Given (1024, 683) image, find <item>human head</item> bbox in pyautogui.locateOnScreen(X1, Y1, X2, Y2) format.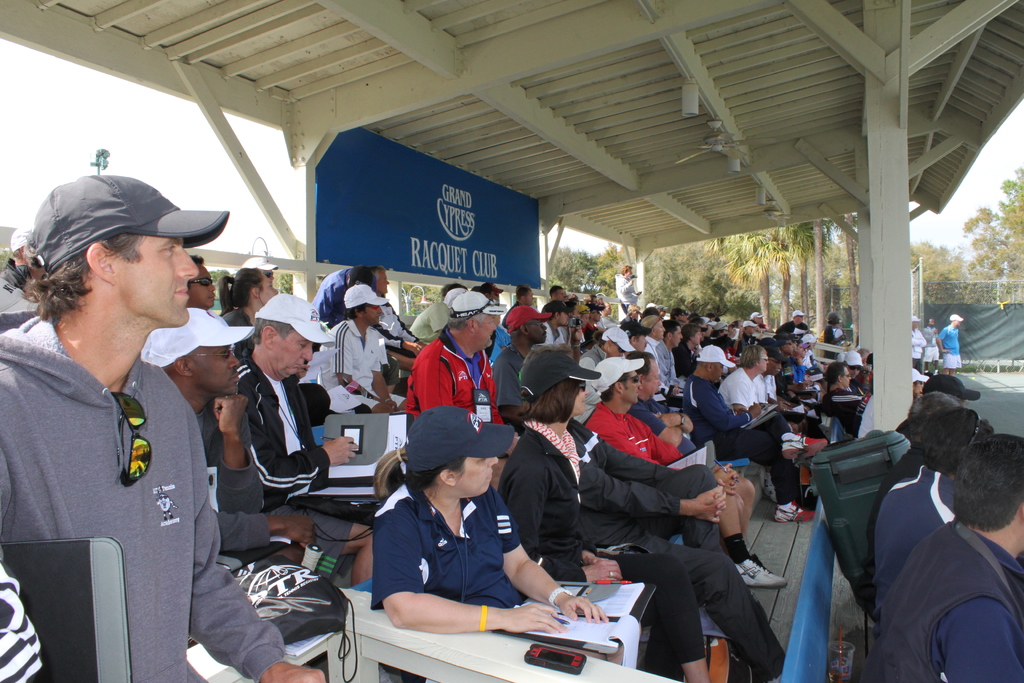
pyautogui.locateOnScreen(684, 320, 700, 342).
